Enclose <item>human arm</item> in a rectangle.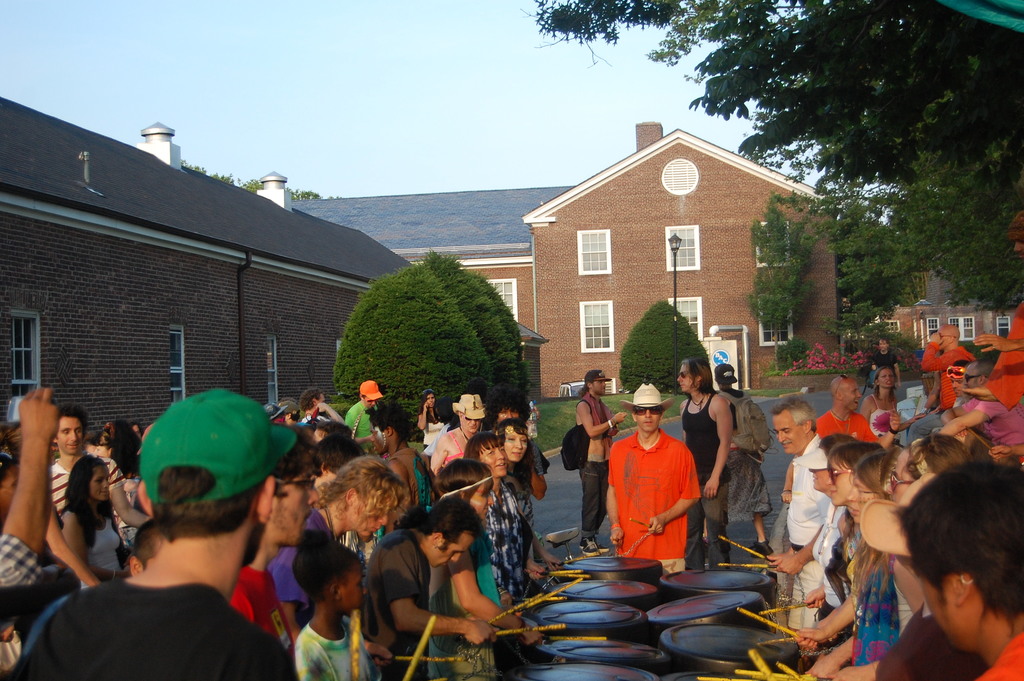
642/450/700/538.
